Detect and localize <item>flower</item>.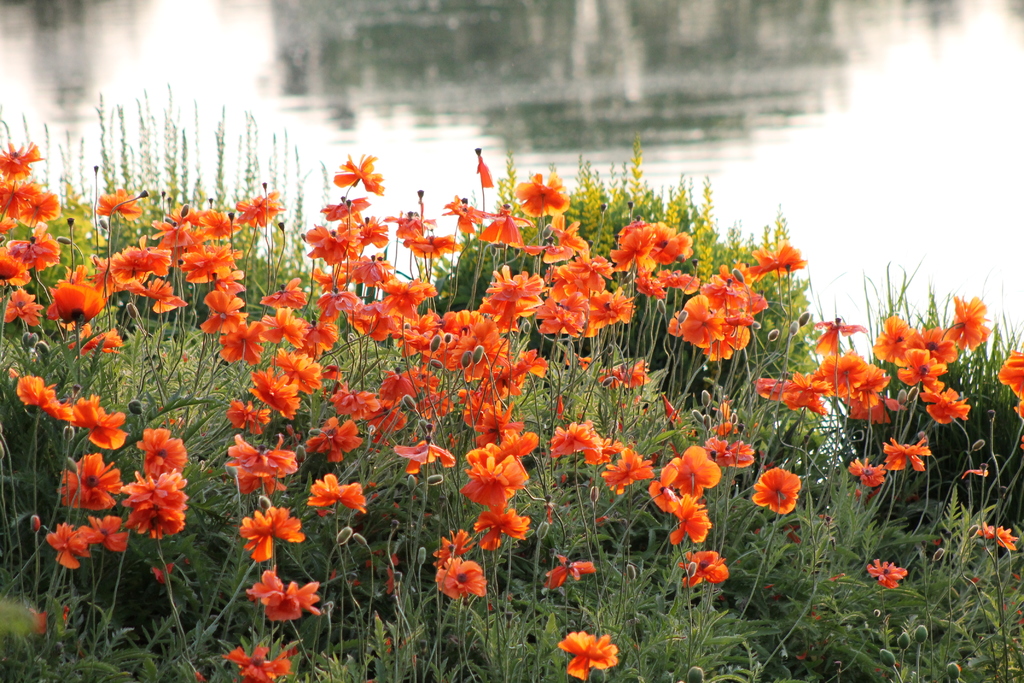
Localized at [324,191,371,220].
